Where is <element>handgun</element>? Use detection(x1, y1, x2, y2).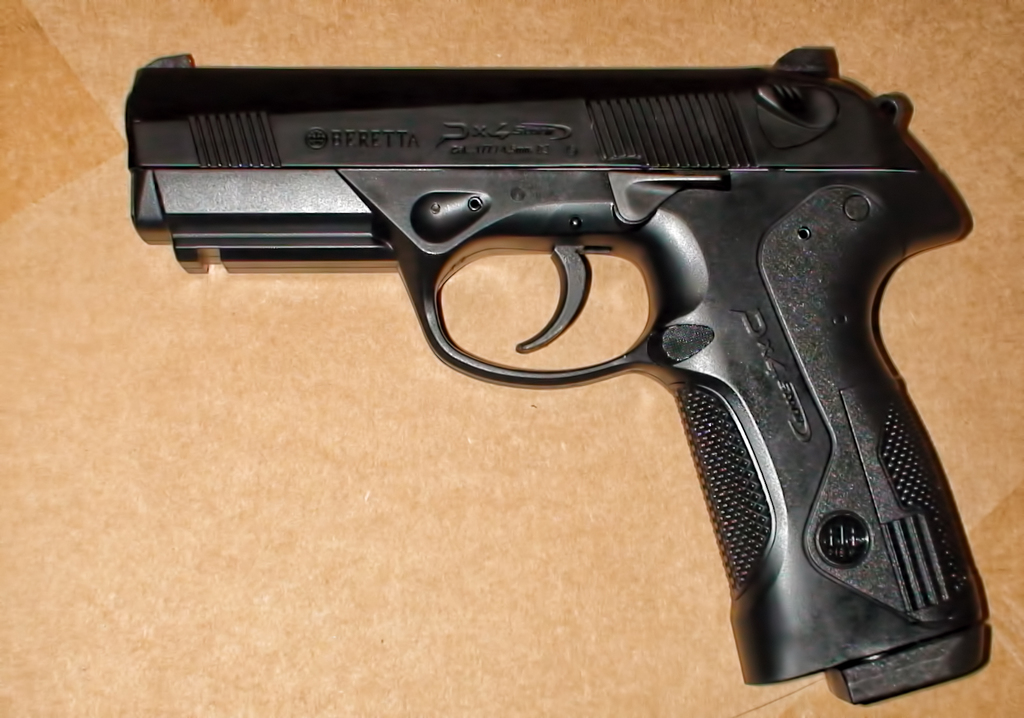
detection(127, 42, 995, 711).
